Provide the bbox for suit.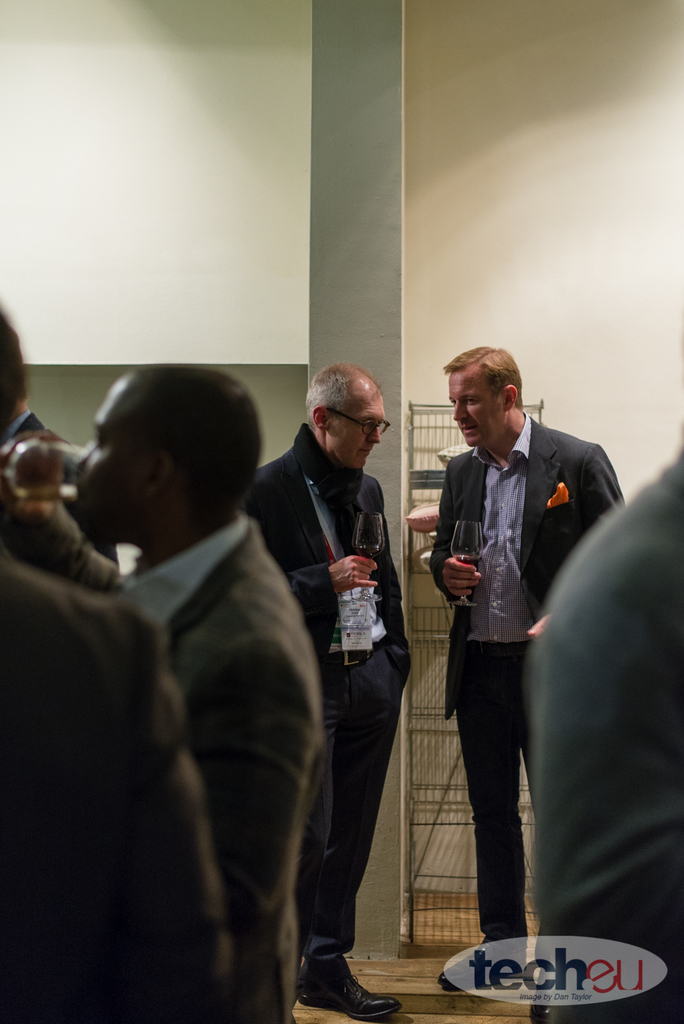
2, 412, 121, 569.
